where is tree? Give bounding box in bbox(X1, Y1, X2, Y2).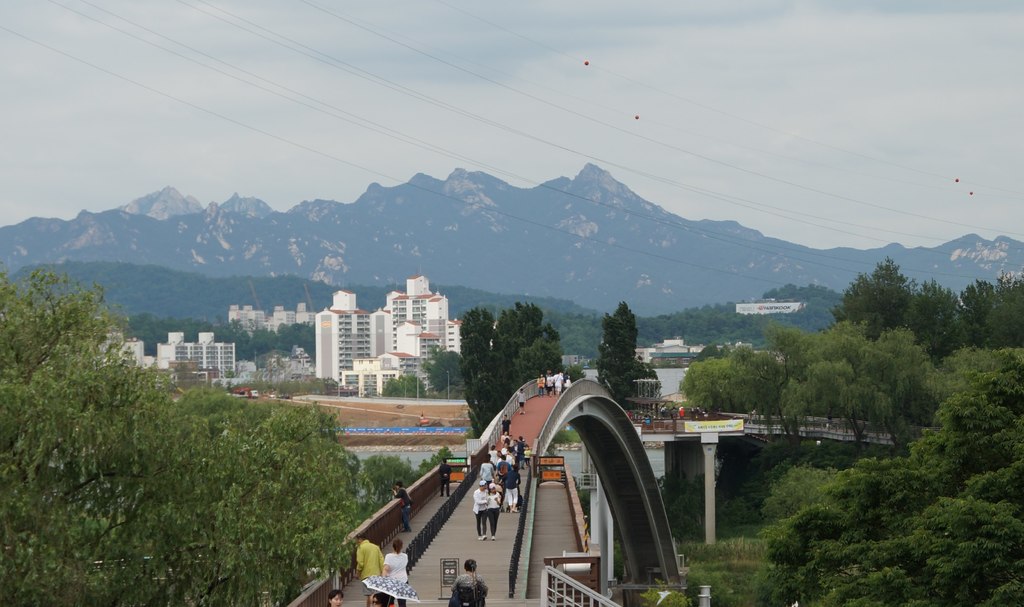
bbox(596, 304, 636, 415).
